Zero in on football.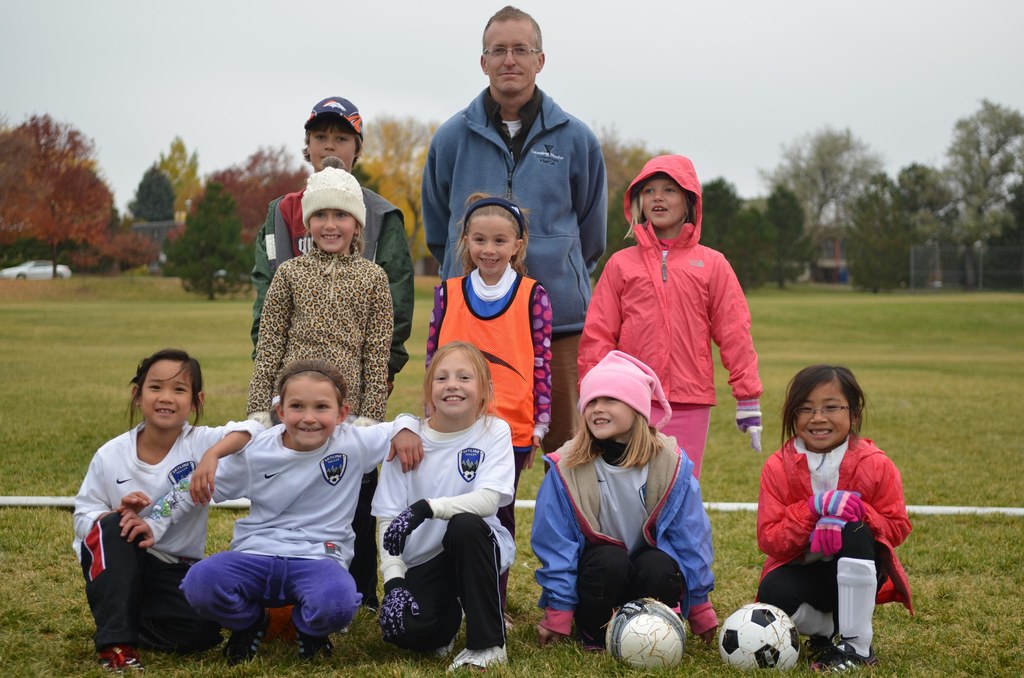
Zeroed in: 598:592:688:670.
